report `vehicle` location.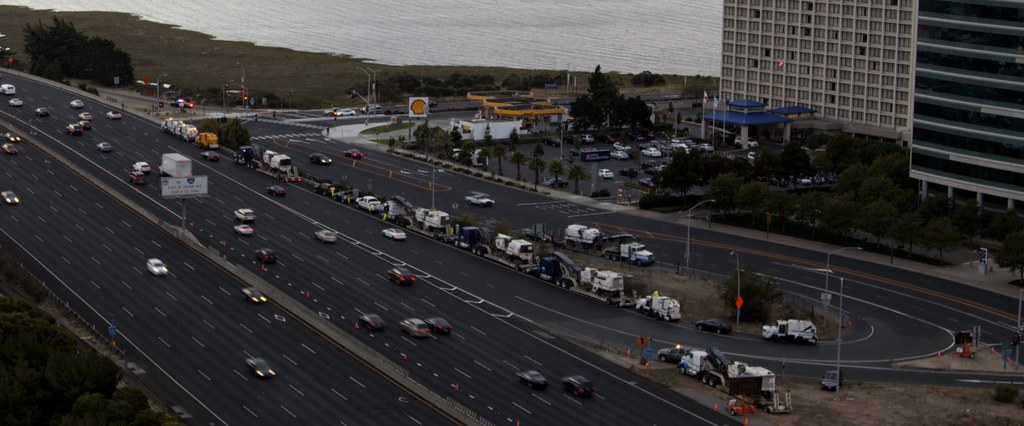
Report: (left=94, top=139, right=115, bottom=160).
